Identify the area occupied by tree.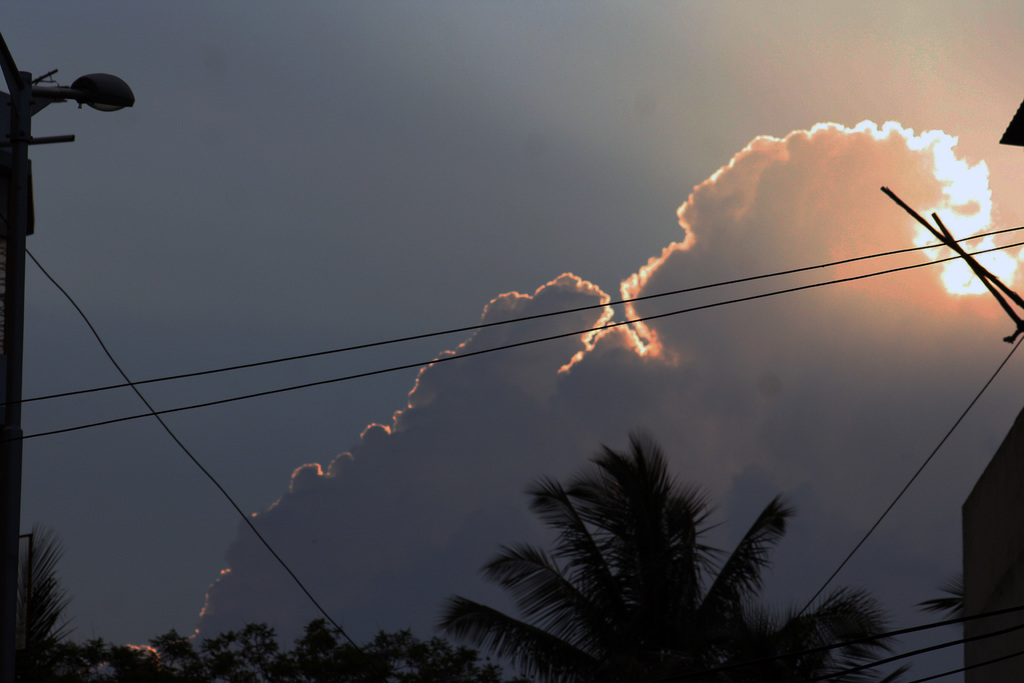
Area: {"x1": 509, "y1": 411, "x2": 845, "y2": 675}.
